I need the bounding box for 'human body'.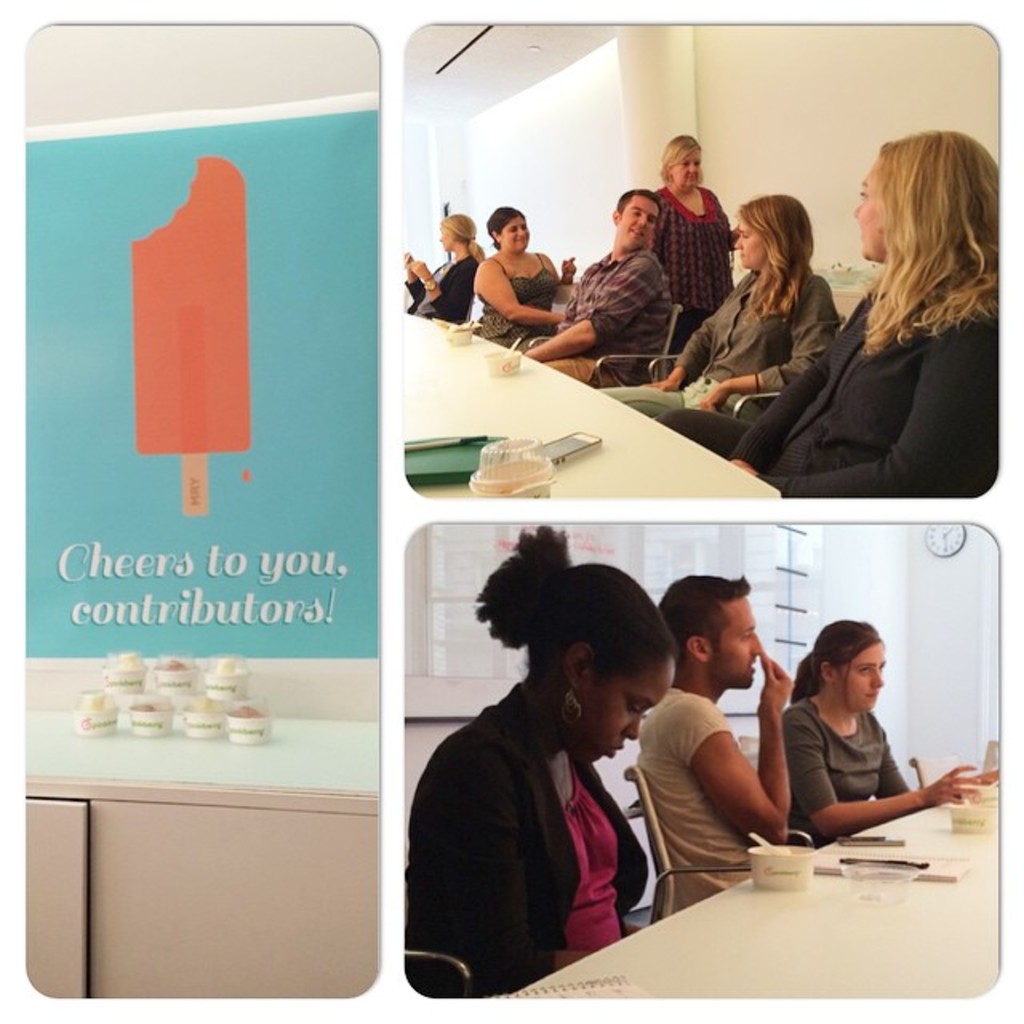
Here it is: rect(475, 253, 578, 349).
